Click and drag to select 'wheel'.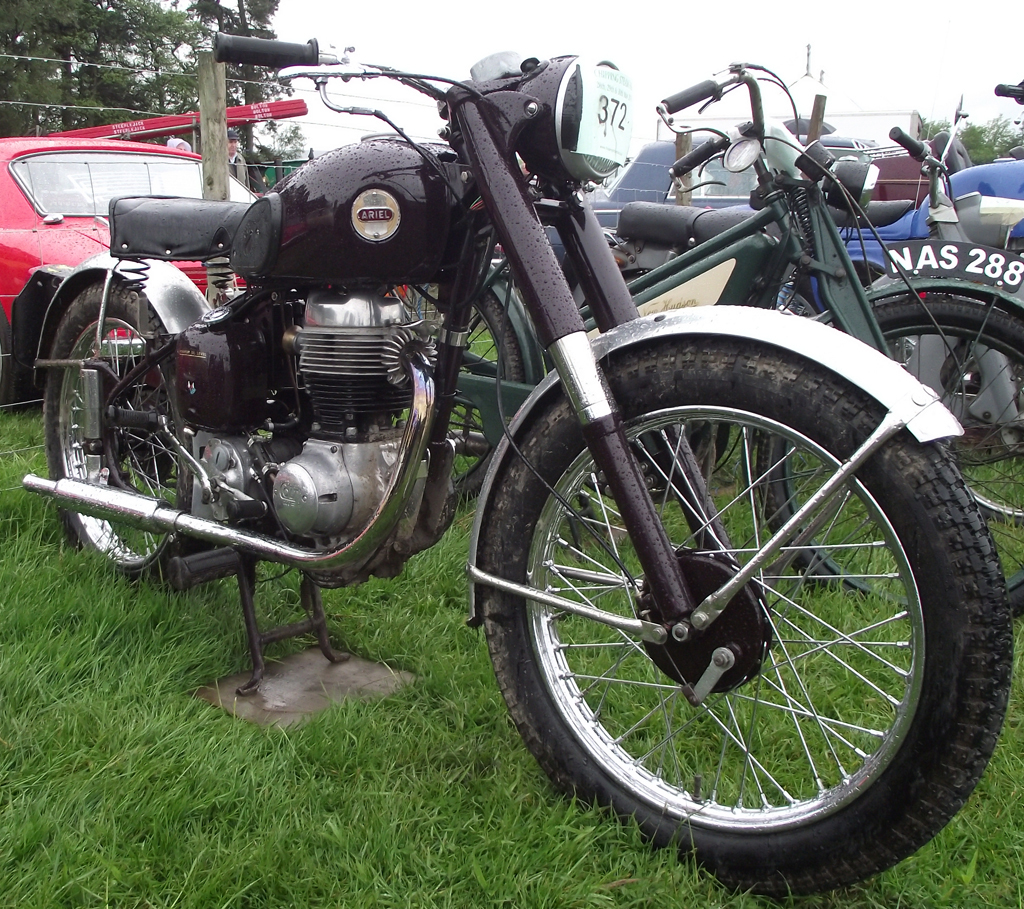
Selection: l=478, t=337, r=1016, b=893.
